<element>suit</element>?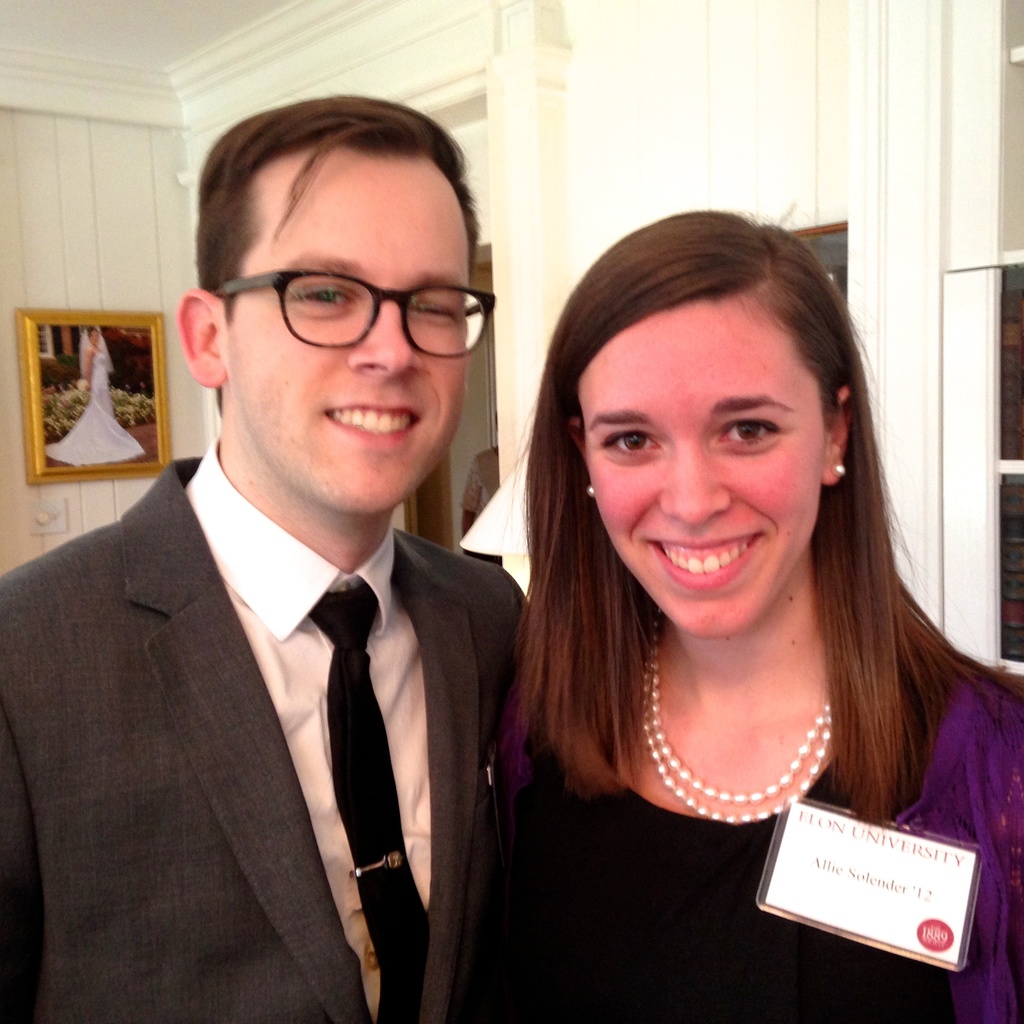
(10, 312, 559, 1006)
